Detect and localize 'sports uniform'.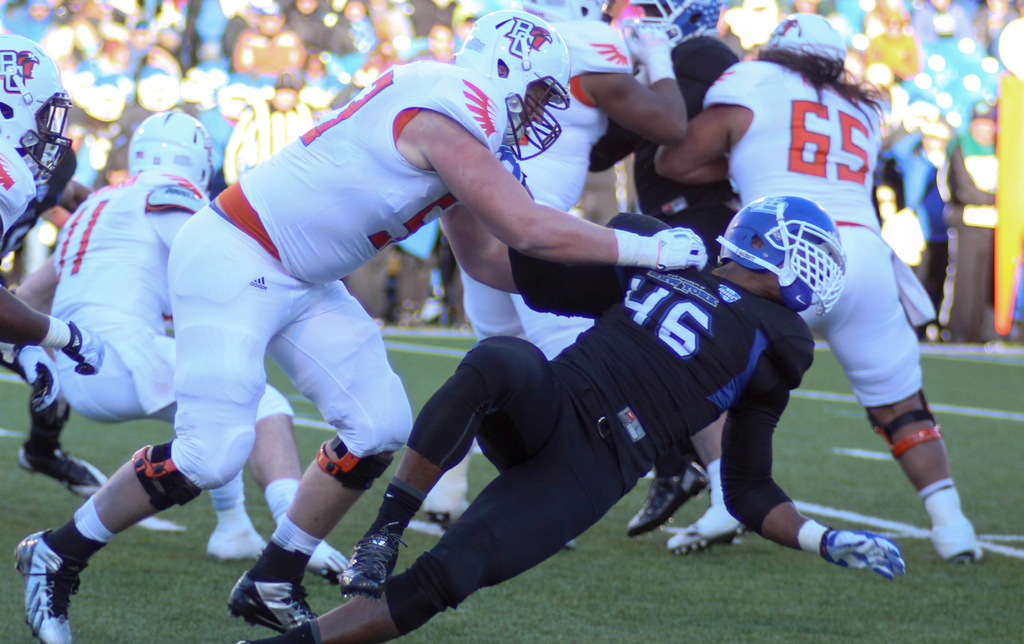
Localized at (0, 100, 51, 177).
